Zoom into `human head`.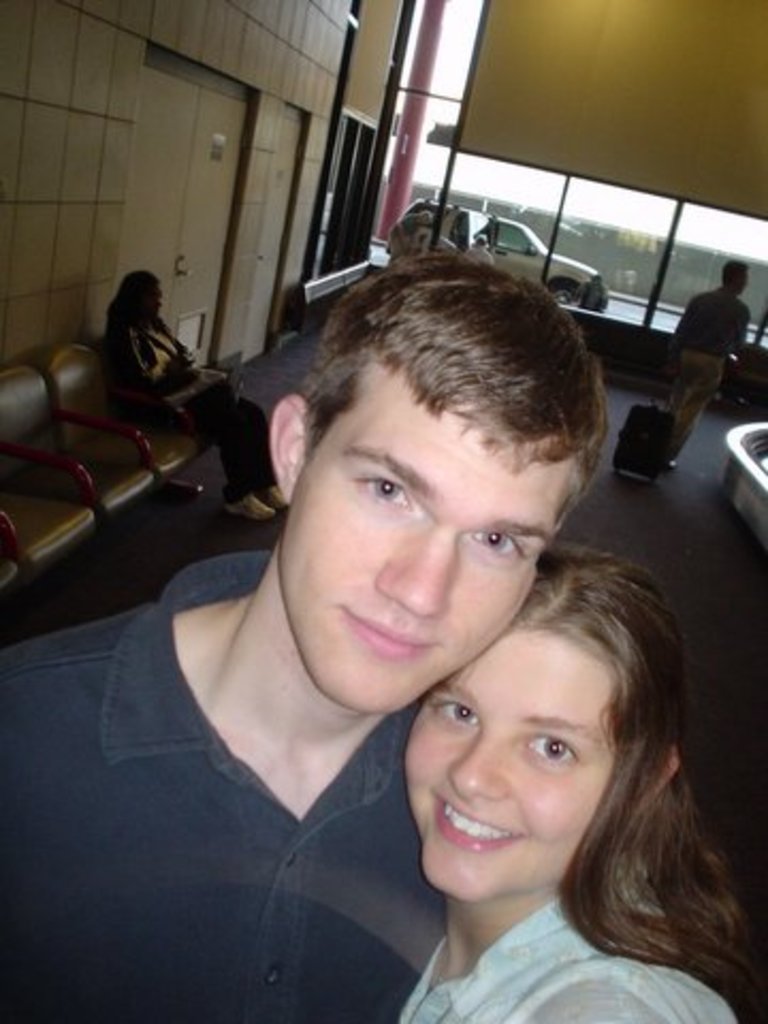
Zoom target: 117 269 169 314.
